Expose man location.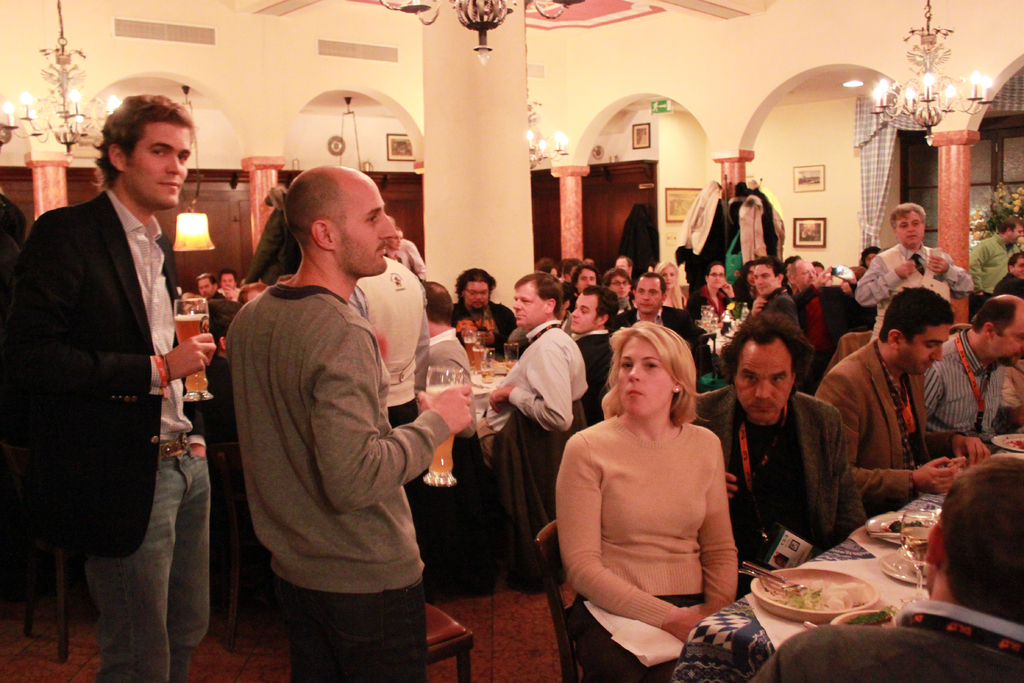
Exposed at [left=574, top=281, right=619, bottom=425].
